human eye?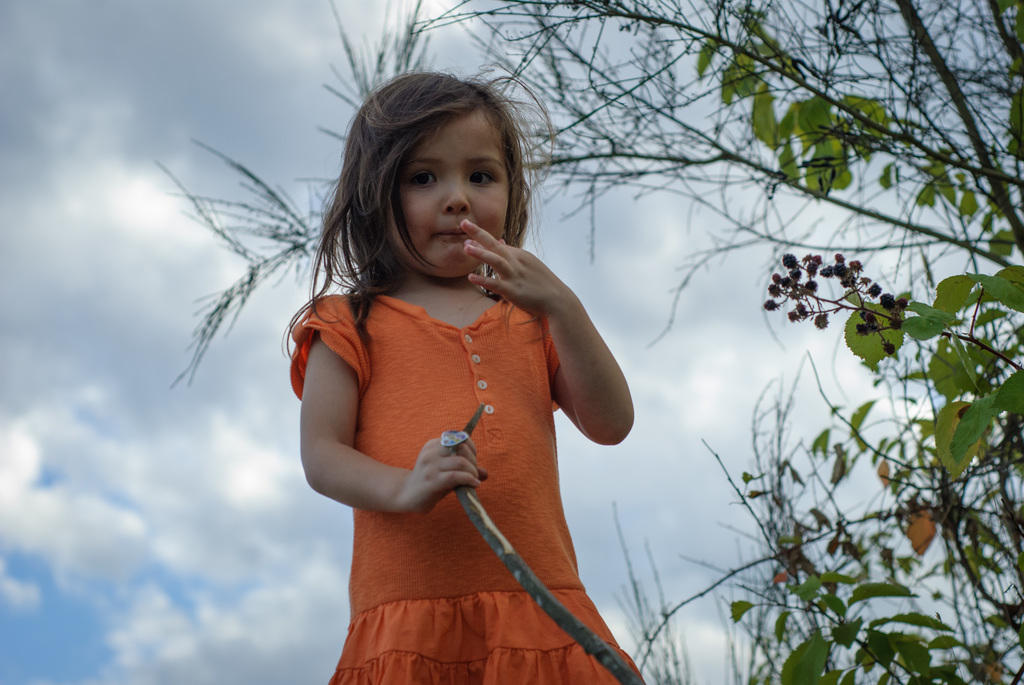
<region>405, 162, 449, 189</region>
